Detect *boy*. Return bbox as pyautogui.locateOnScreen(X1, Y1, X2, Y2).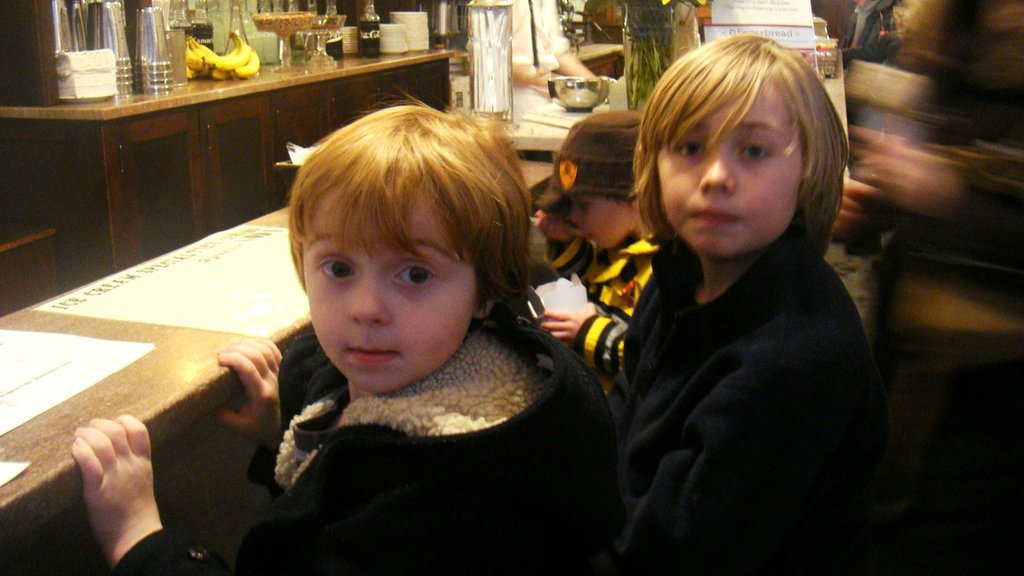
pyautogui.locateOnScreen(233, 86, 600, 566).
